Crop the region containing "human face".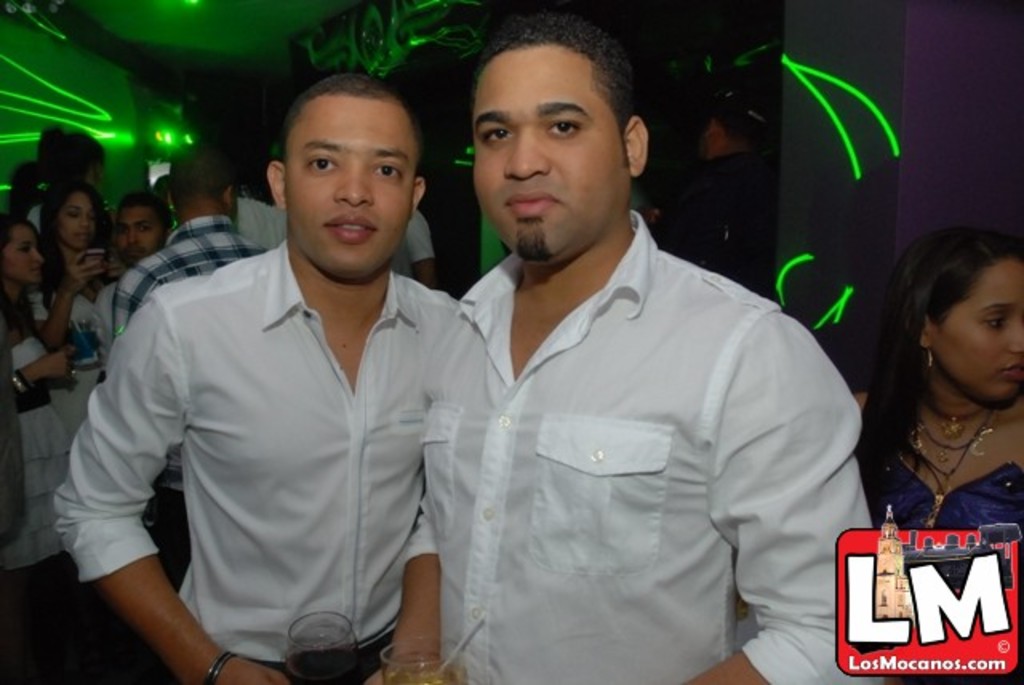
Crop region: (933,264,1022,402).
